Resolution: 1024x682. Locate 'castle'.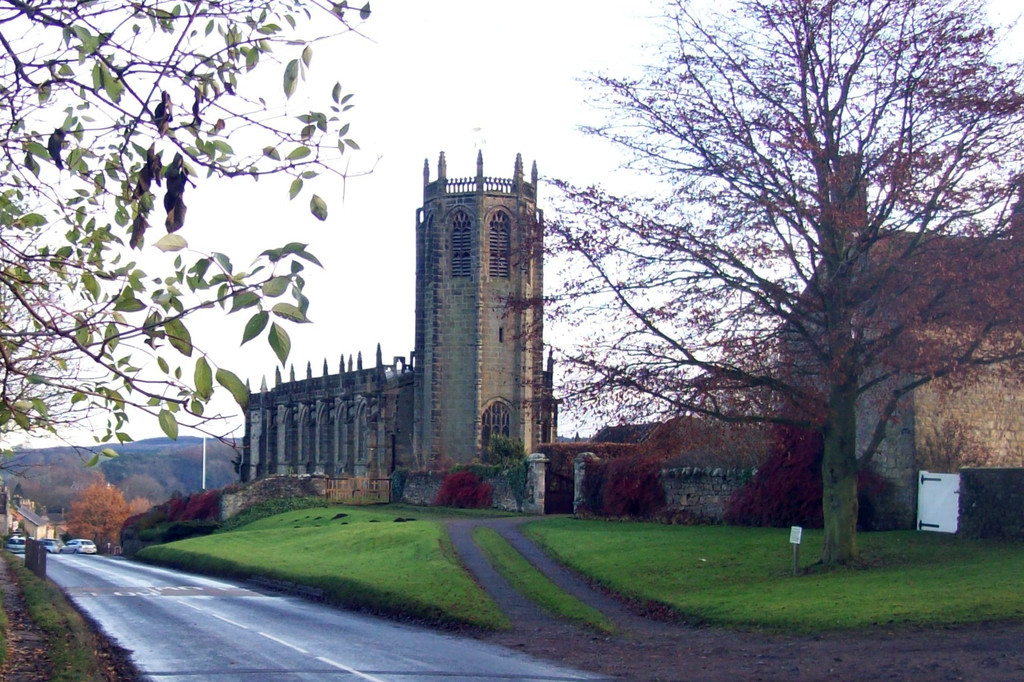
BBox(577, 148, 1023, 534).
